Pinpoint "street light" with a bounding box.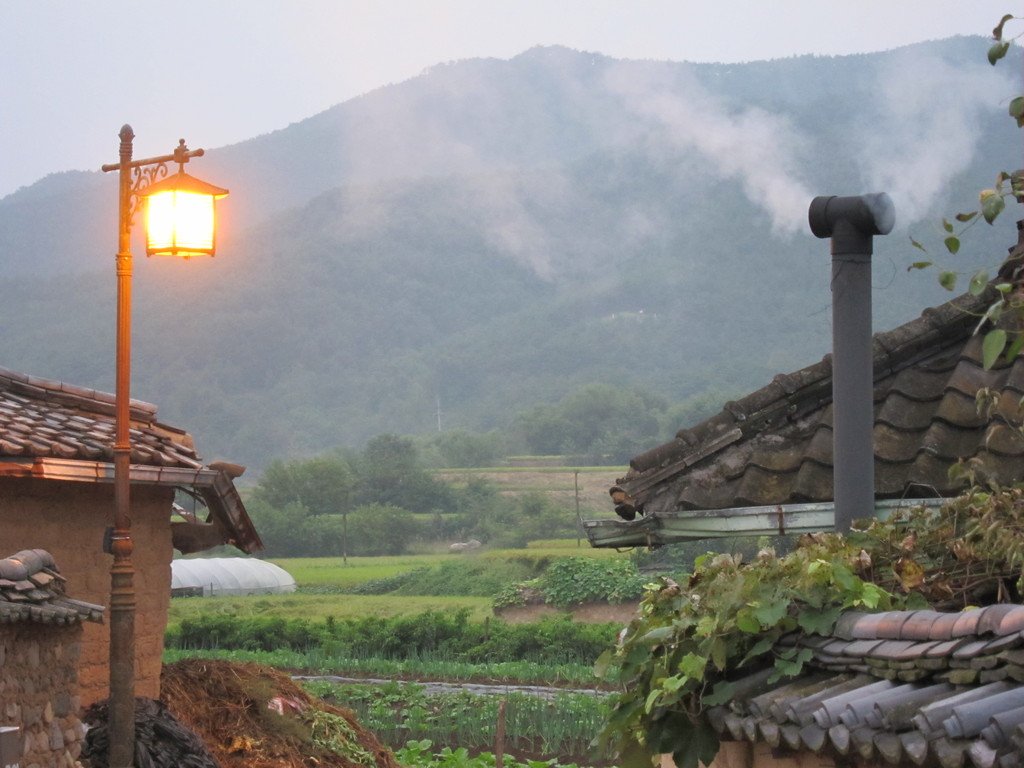
[99, 118, 225, 767].
